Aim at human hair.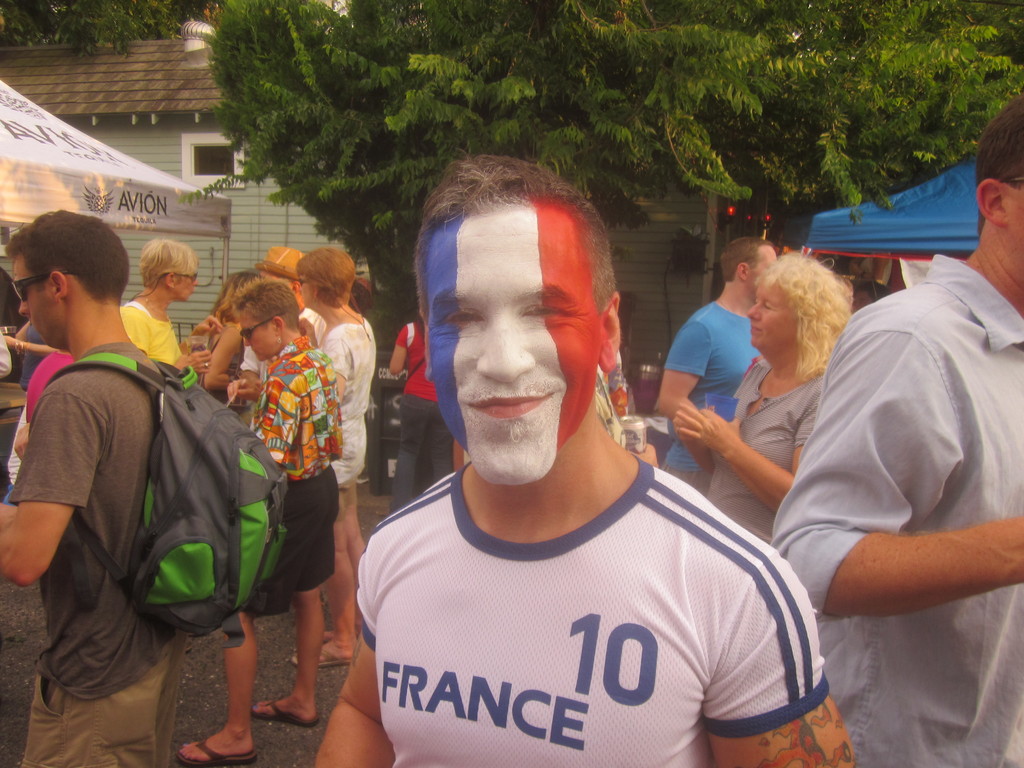
Aimed at {"x1": 294, "y1": 243, "x2": 355, "y2": 309}.
